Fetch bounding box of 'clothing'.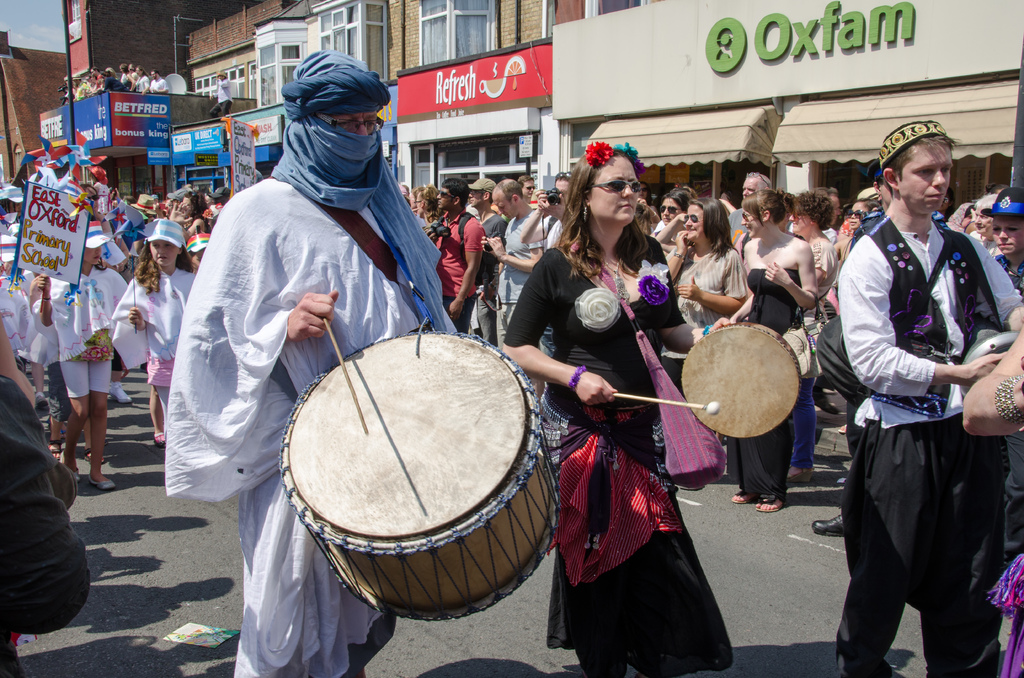
Bbox: 502 239 739 677.
